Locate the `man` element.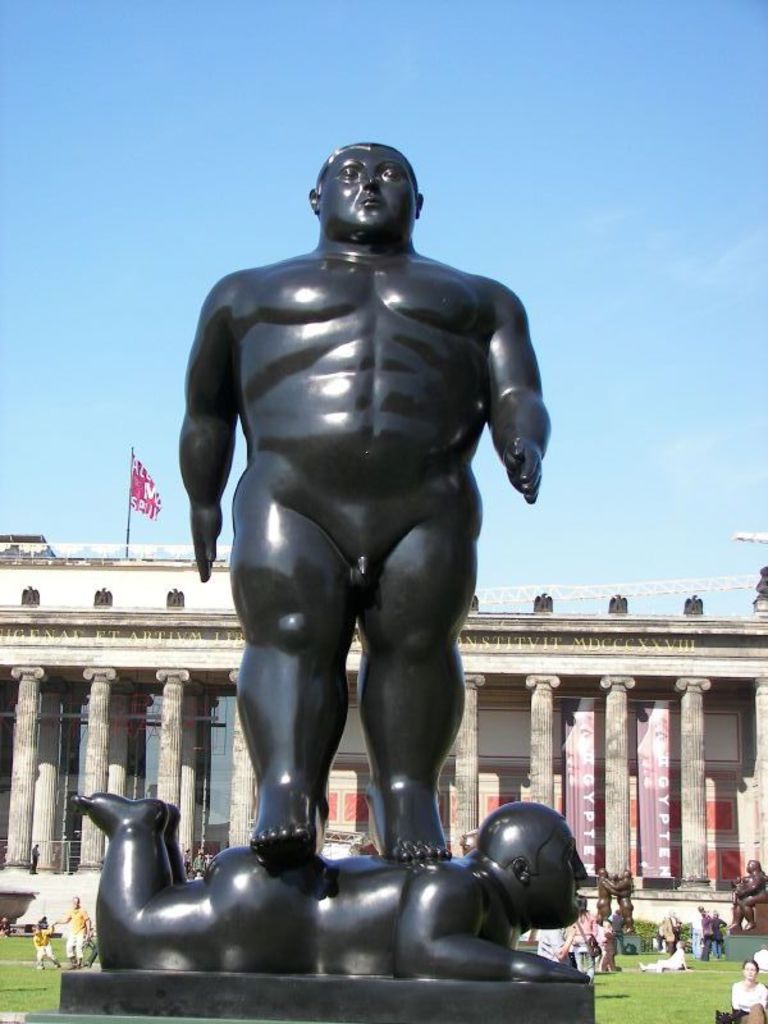
Element bbox: l=70, t=792, r=595, b=992.
